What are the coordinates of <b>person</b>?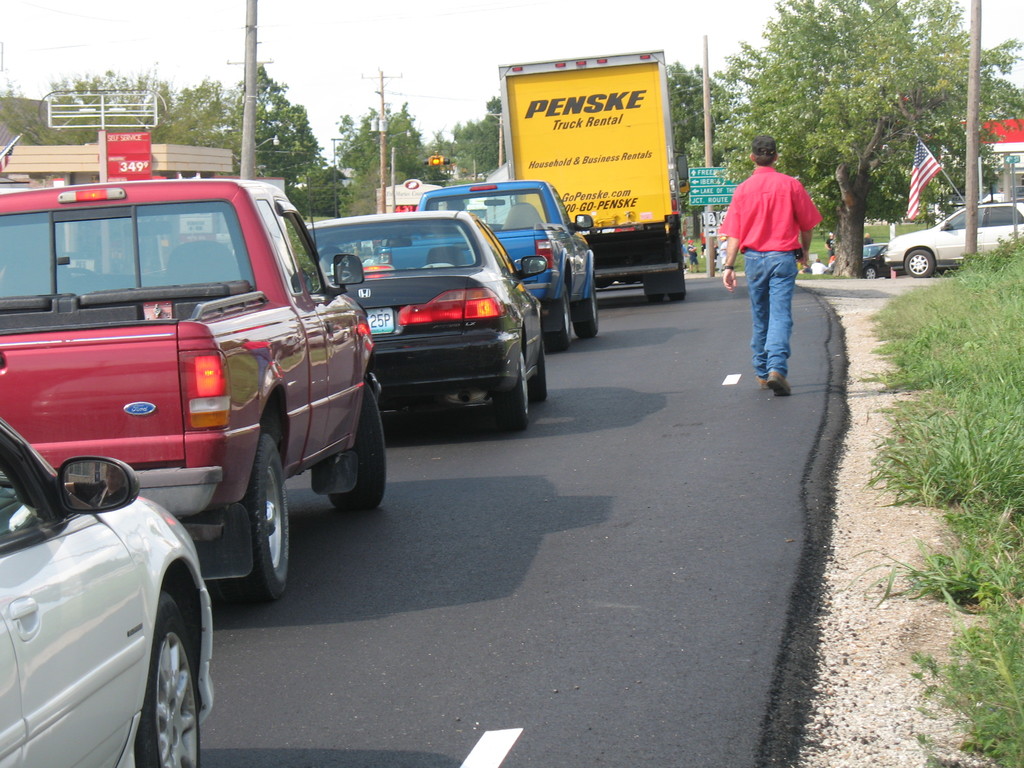
(685, 240, 700, 271).
